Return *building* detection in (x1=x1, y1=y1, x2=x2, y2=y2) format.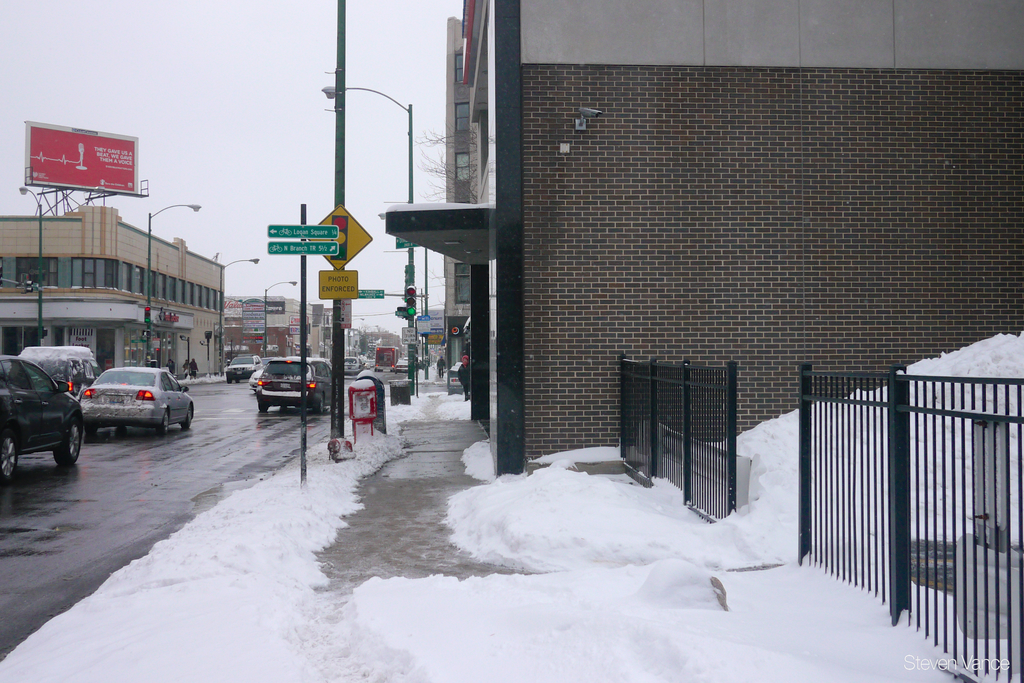
(x1=440, y1=17, x2=468, y2=318).
